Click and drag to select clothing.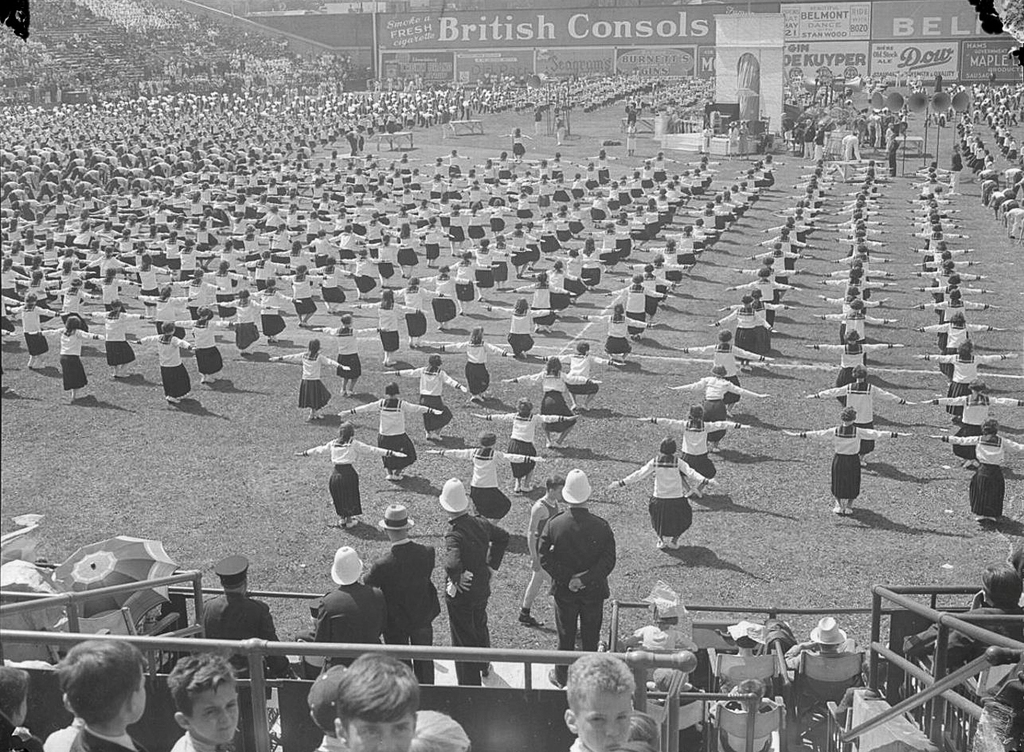
Selection: select_region(400, 286, 444, 336).
